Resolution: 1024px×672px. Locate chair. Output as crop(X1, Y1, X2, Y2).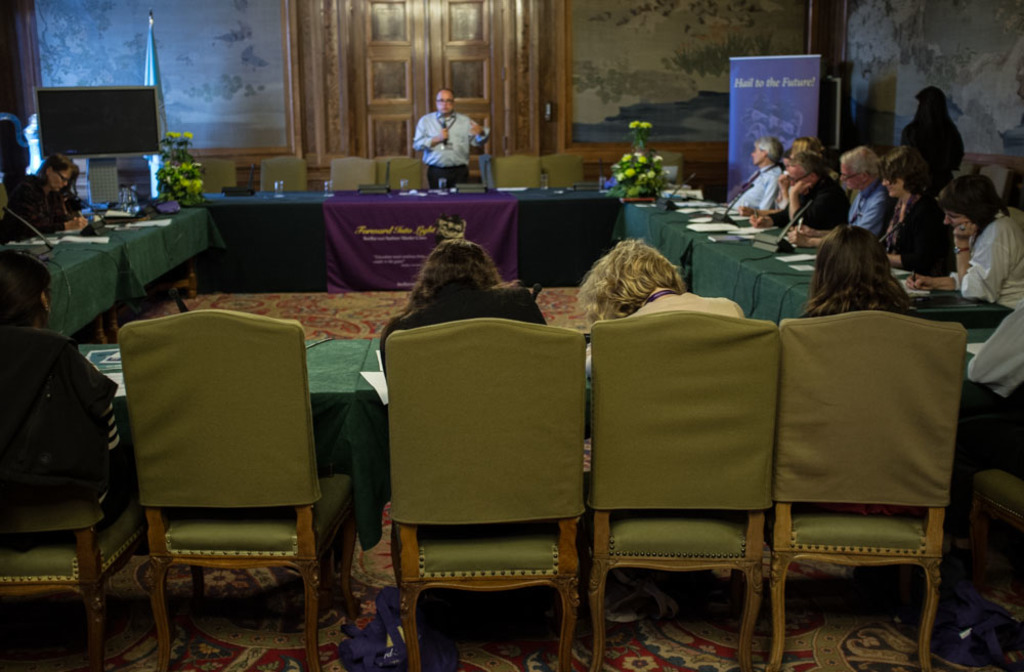
crop(381, 314, 591, 671).
